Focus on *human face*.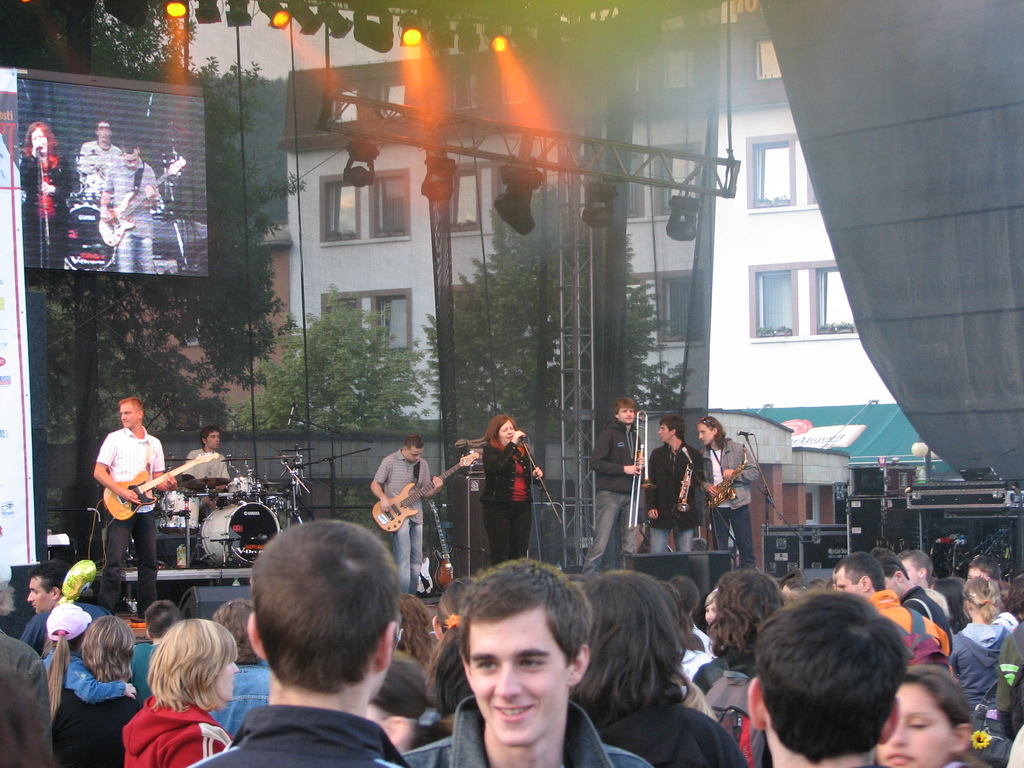
Focused at {"x1": 469, "y1": 614, "x2": 565, "y2": 744}.
